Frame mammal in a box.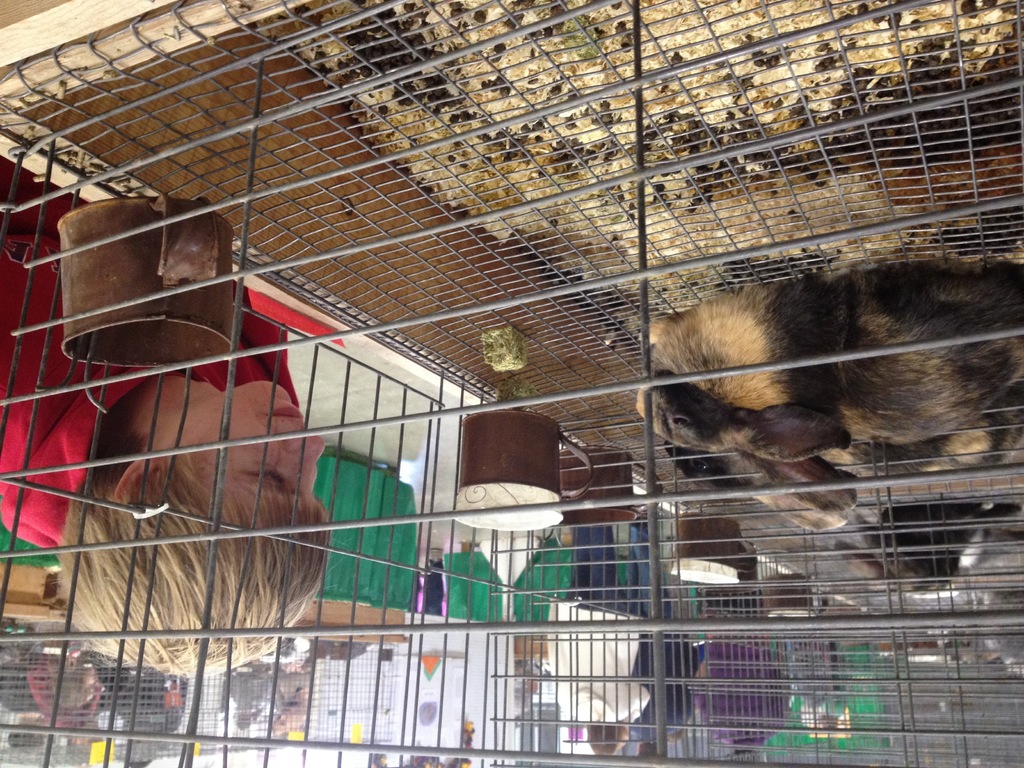
select_region(545, 595, 655, 759).
